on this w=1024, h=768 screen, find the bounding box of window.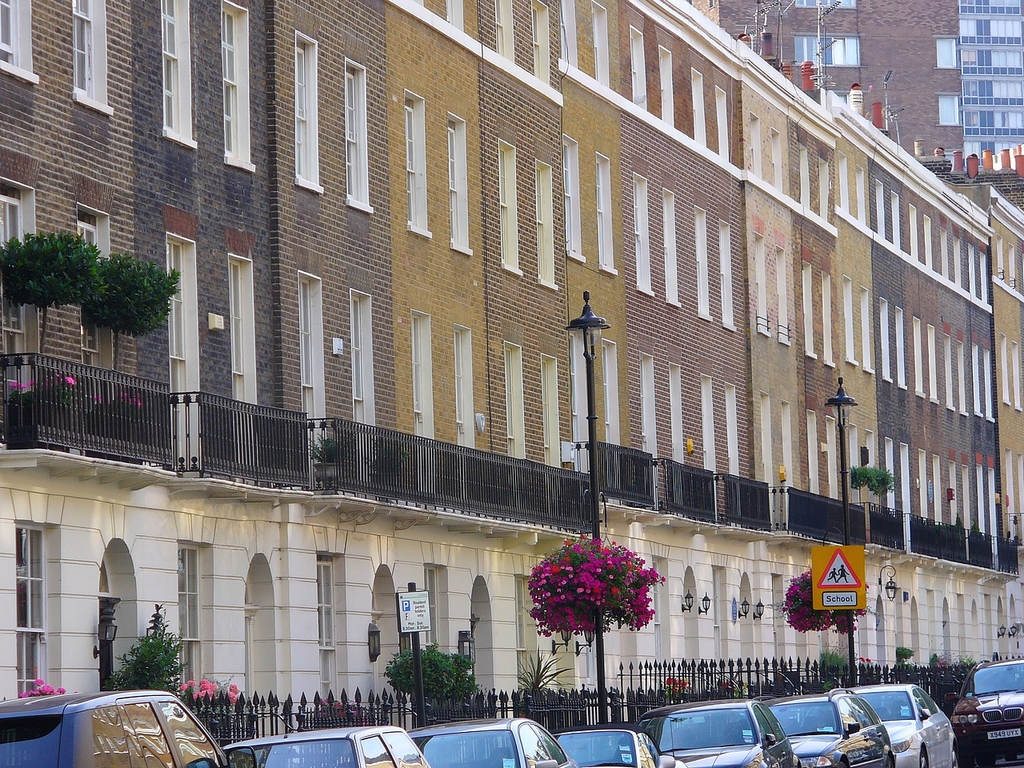
Bounding box: pyautogui.locateOnScreen(763, 238, 765, 334).
